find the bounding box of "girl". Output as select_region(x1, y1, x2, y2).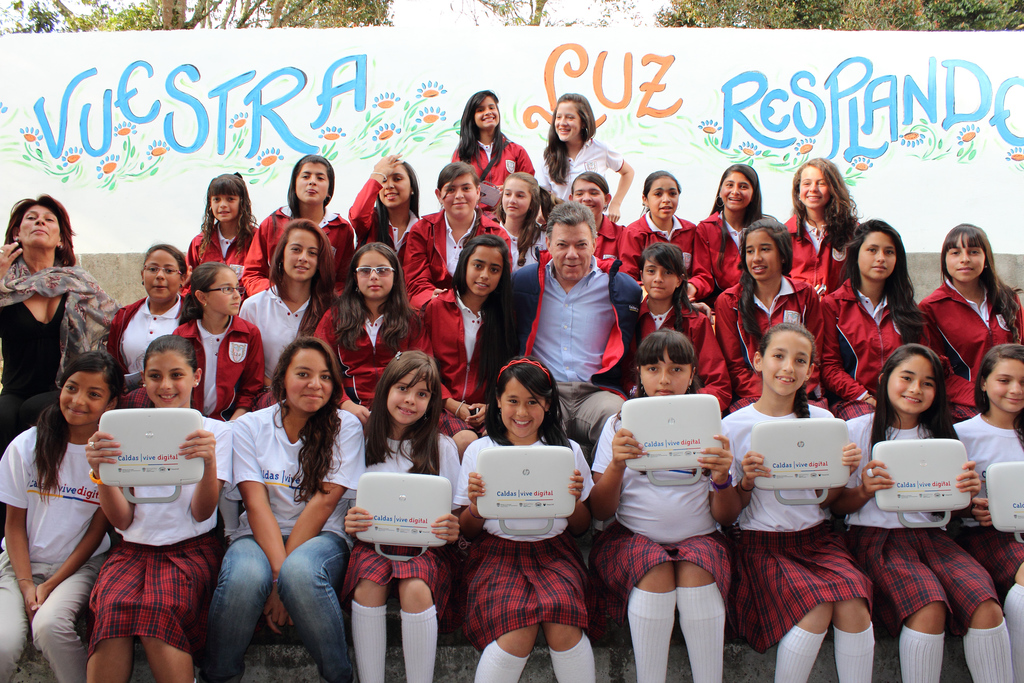
select_region(246, 154, 364, 295).
